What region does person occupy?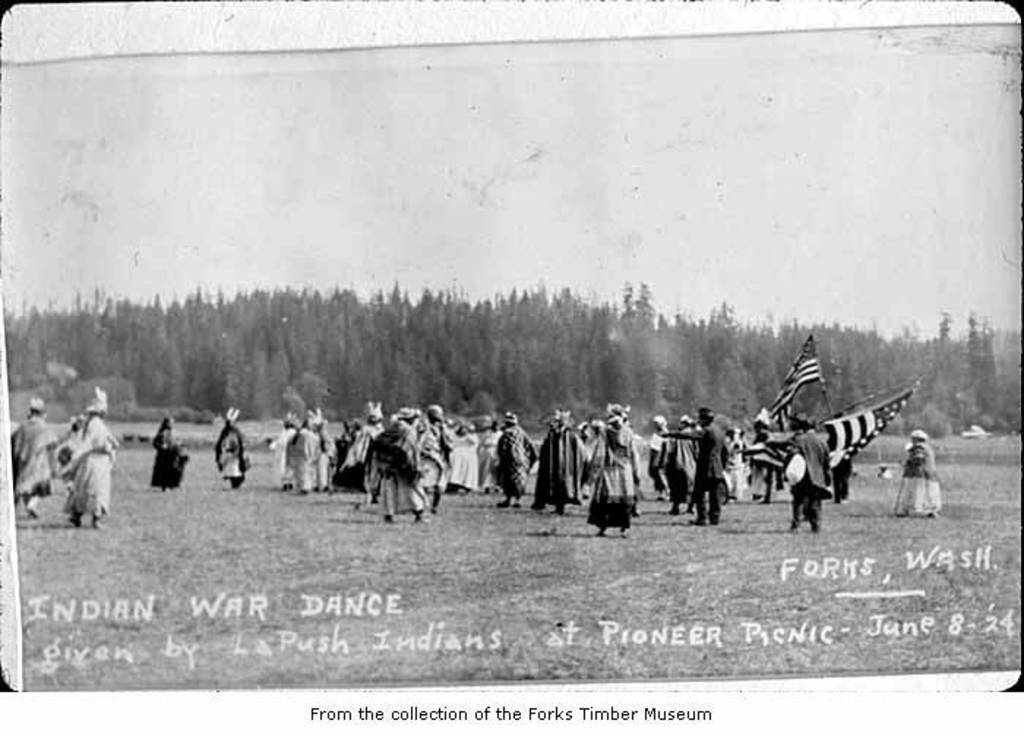
897,430,942,515.
